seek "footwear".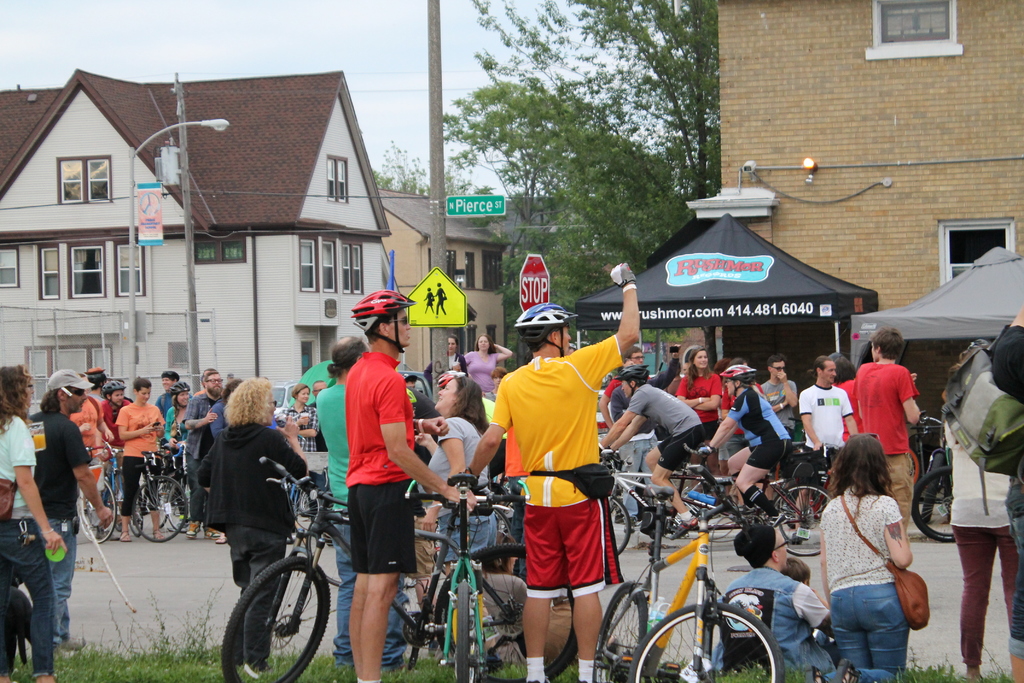
(x1=678, y1=657, x2=714, y2=682).
